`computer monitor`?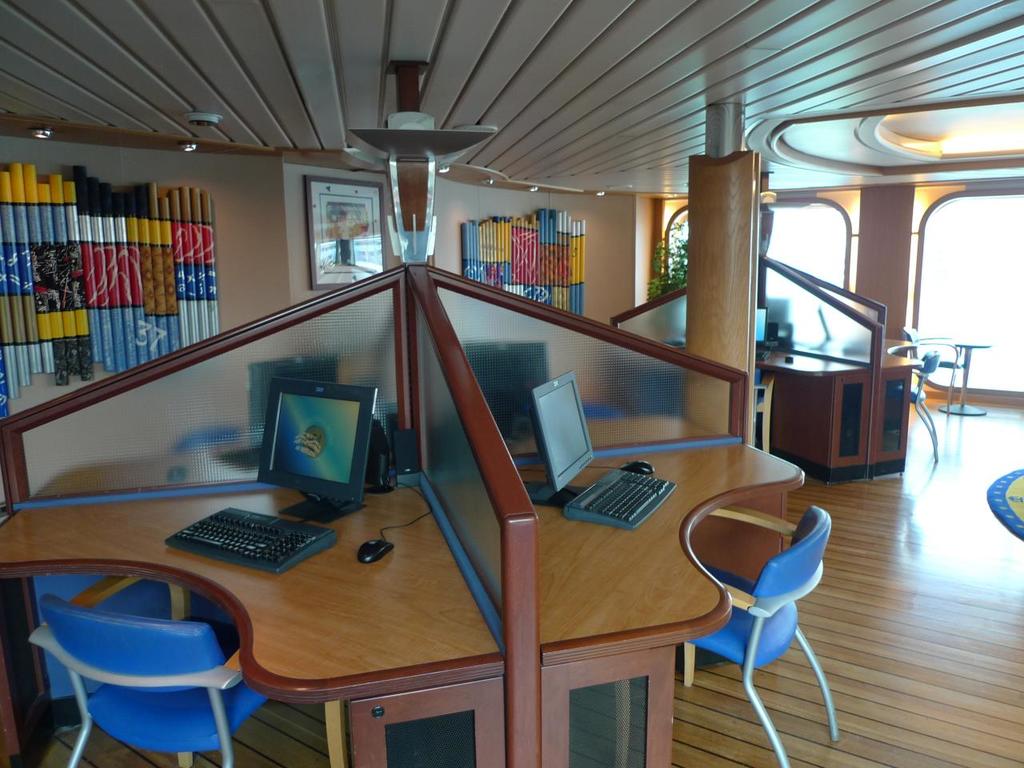
region(761, 294, 791, 346)
